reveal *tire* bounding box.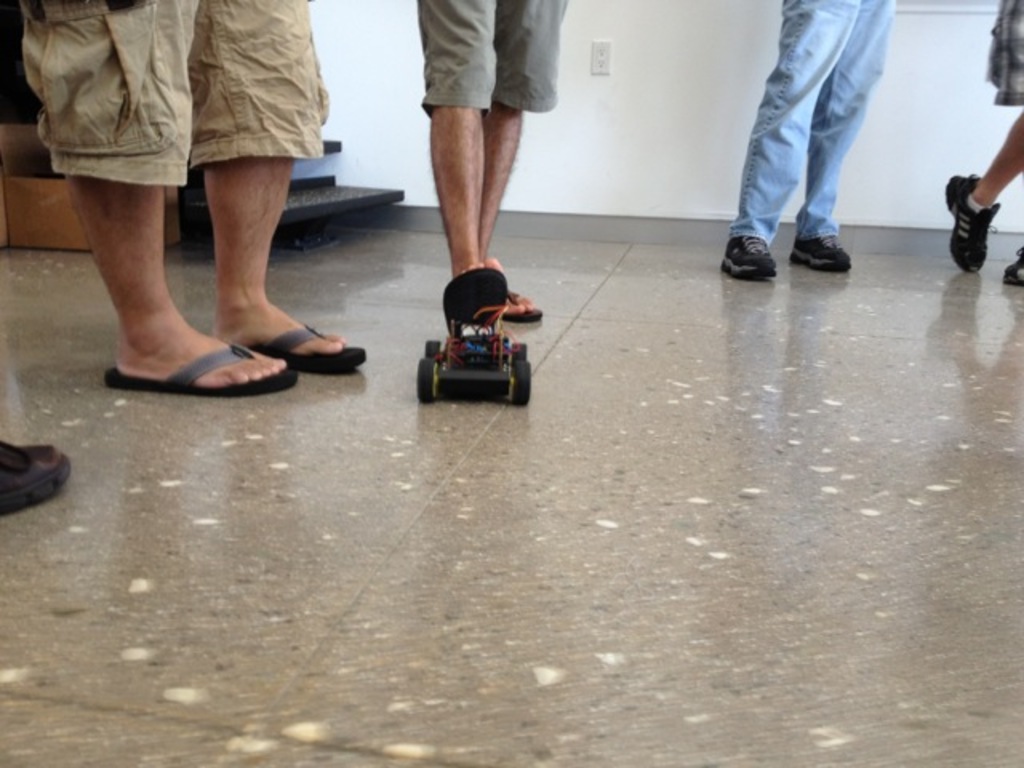
Revealed: <region>512, 339, 531, 363</region>.
